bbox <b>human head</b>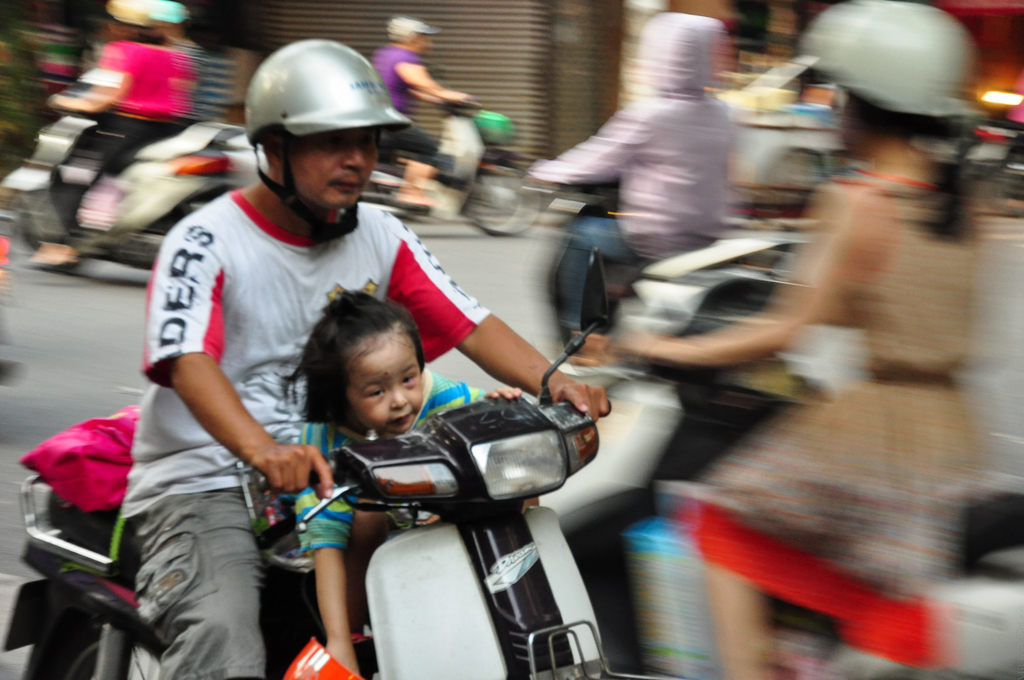
box(262, 73, 379, 206)
